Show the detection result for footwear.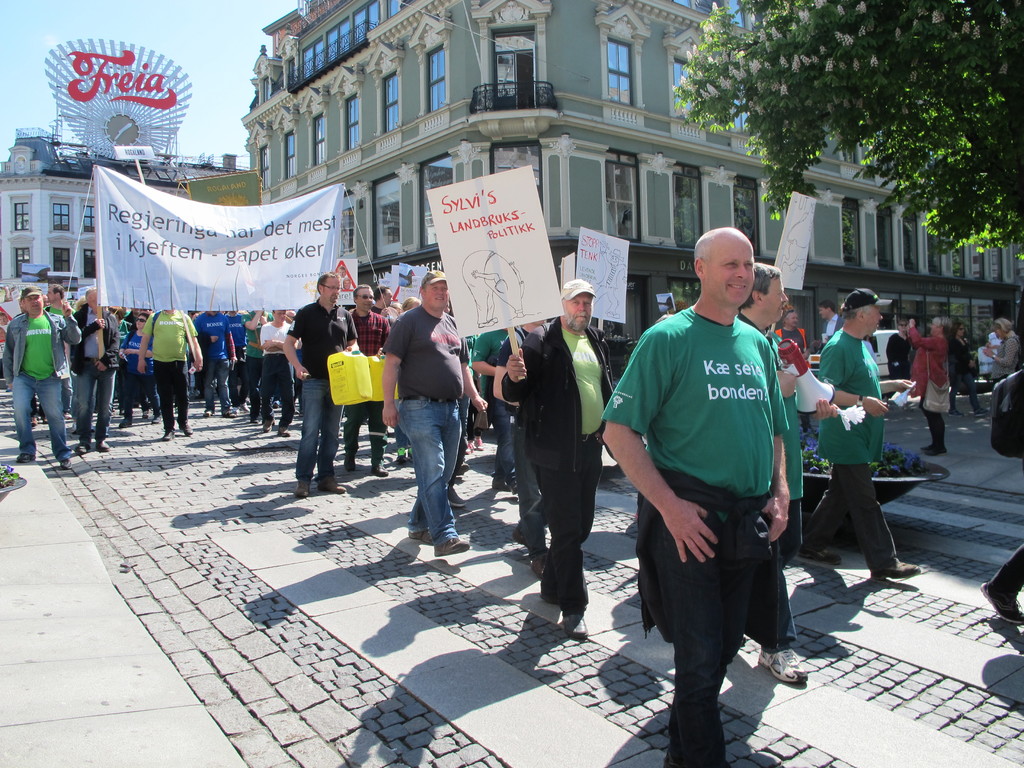
(925,440,935,451).
